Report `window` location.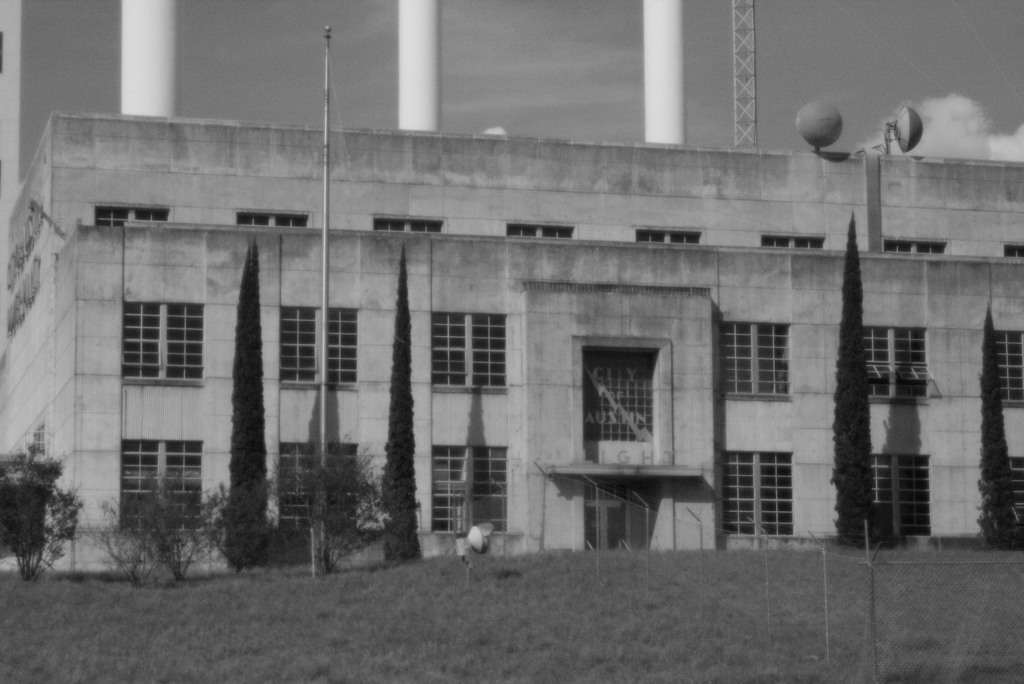
Report: [279, 446, 355, 537].
